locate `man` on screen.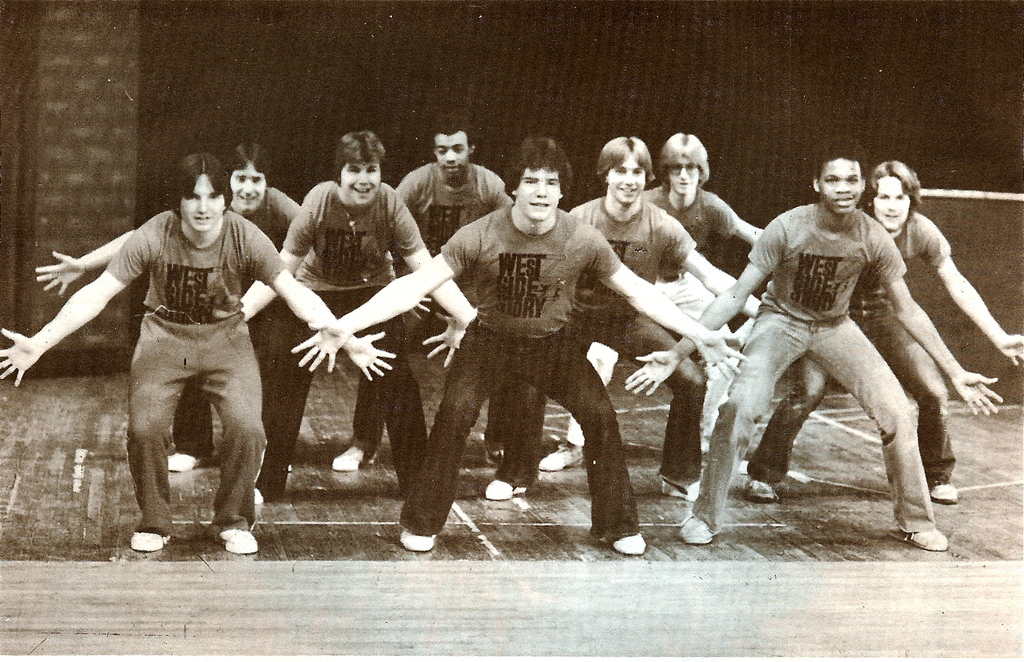
On screen at (x1=486, y1=138, x2=761, y2=499).
